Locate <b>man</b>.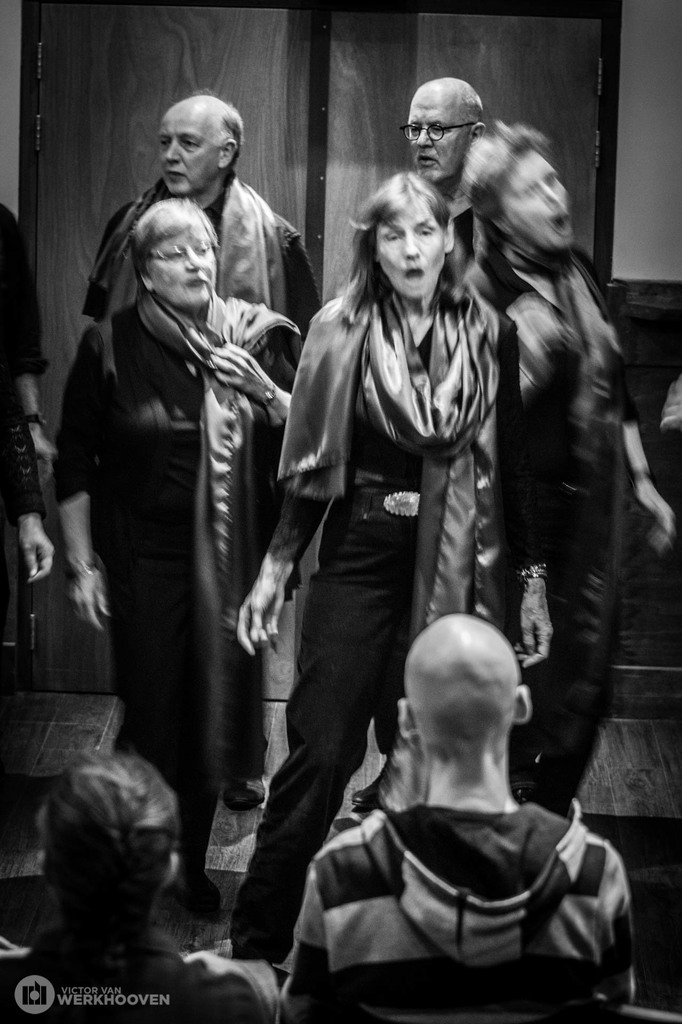
Bounding box: (78, 94, 332, 337).
